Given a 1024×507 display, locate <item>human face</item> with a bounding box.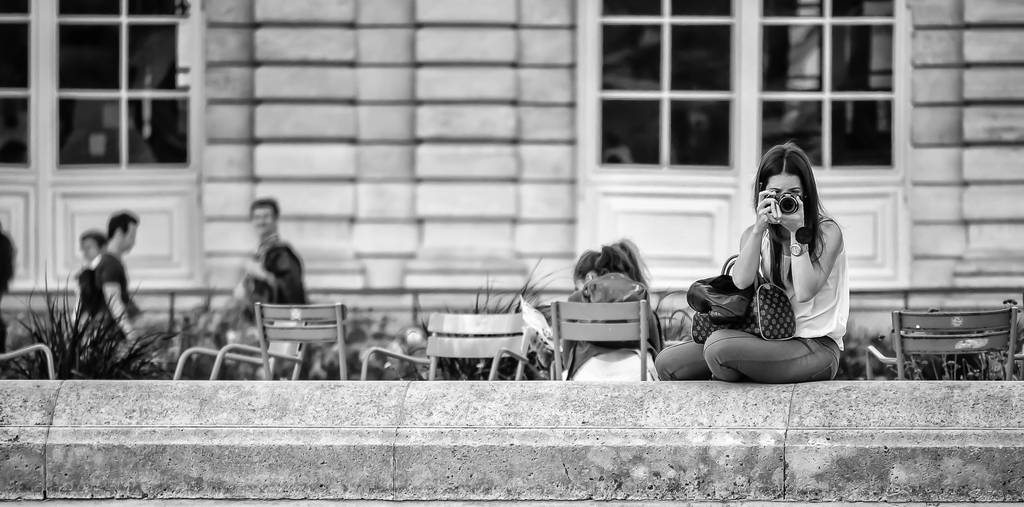
Located: detection(760, 170, 810, 228).
